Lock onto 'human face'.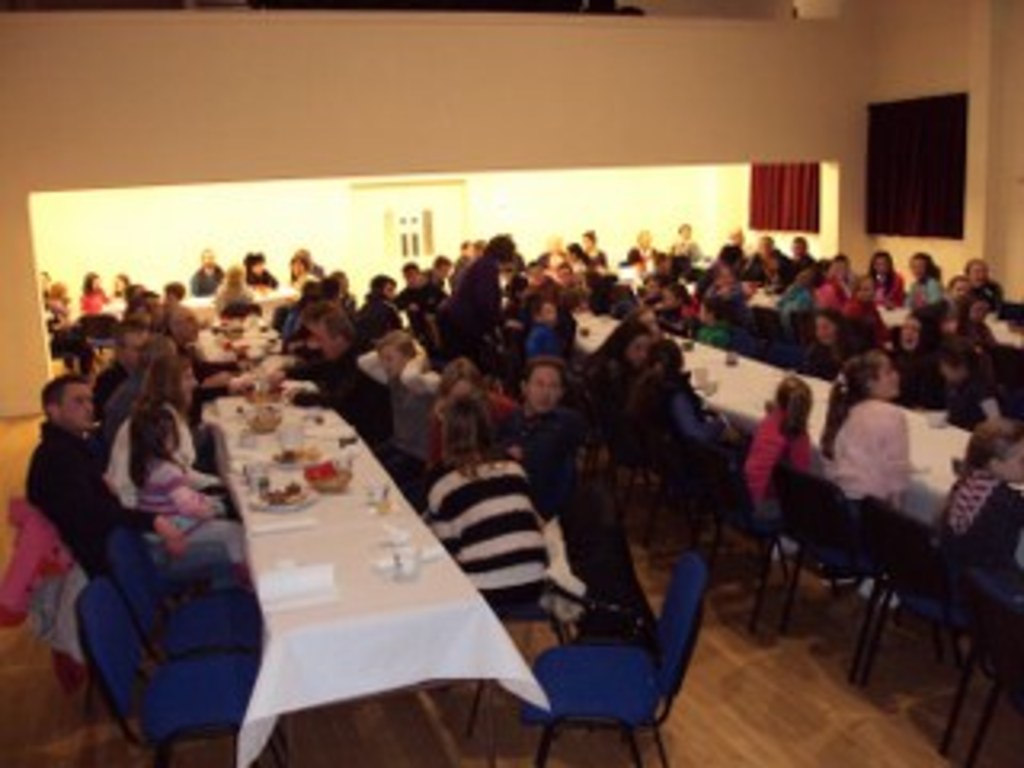
Locked: 90 275 112 291.
